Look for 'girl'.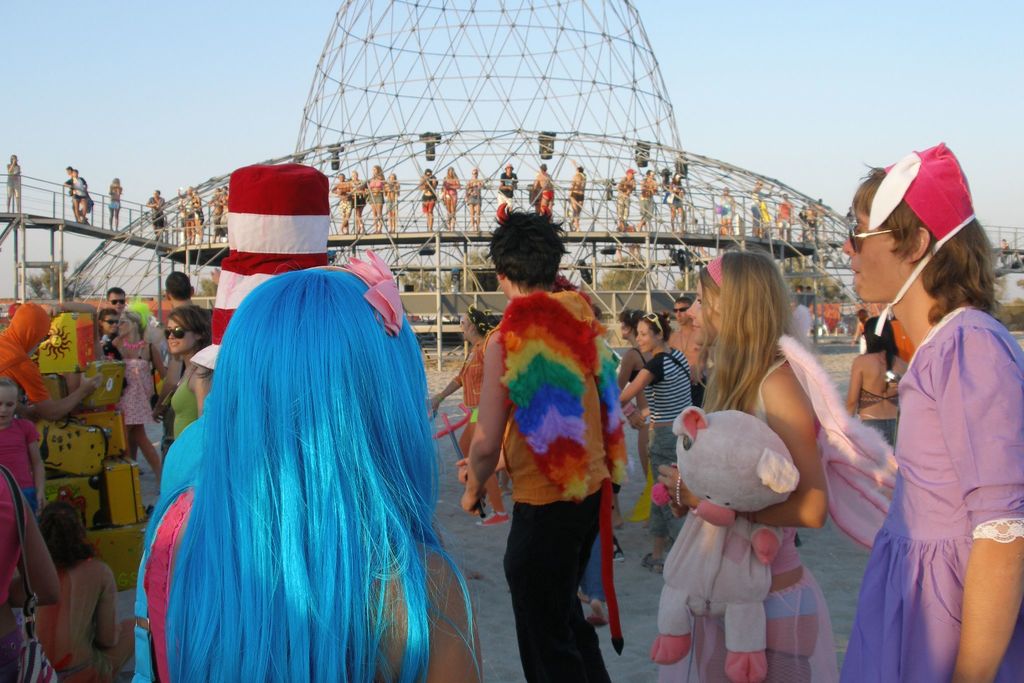
Found: locate(661, 249, 839, 682).
